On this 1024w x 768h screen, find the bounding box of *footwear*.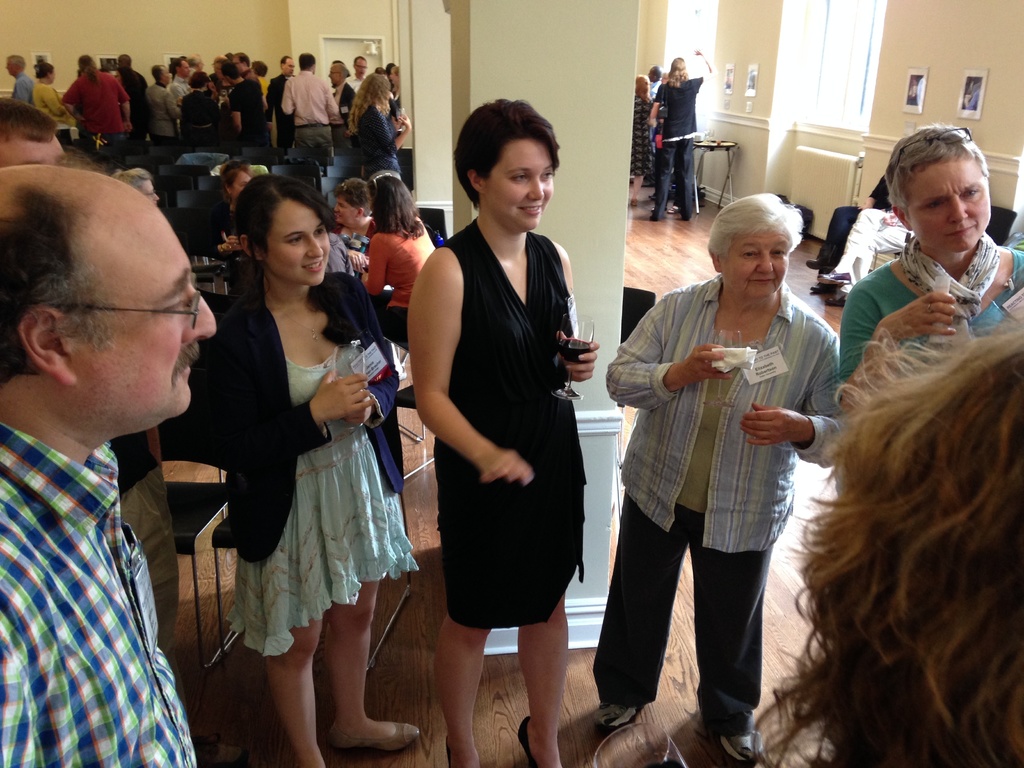
Bounding box: (720,730,762,767).
